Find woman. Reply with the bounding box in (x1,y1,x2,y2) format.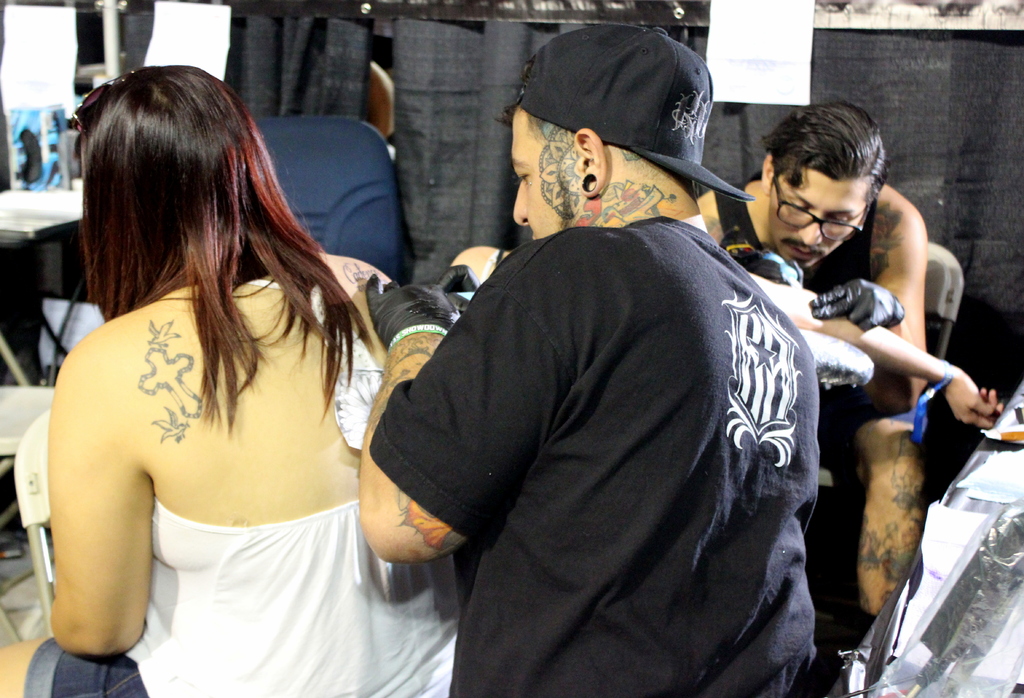
(0,58,462,697).
